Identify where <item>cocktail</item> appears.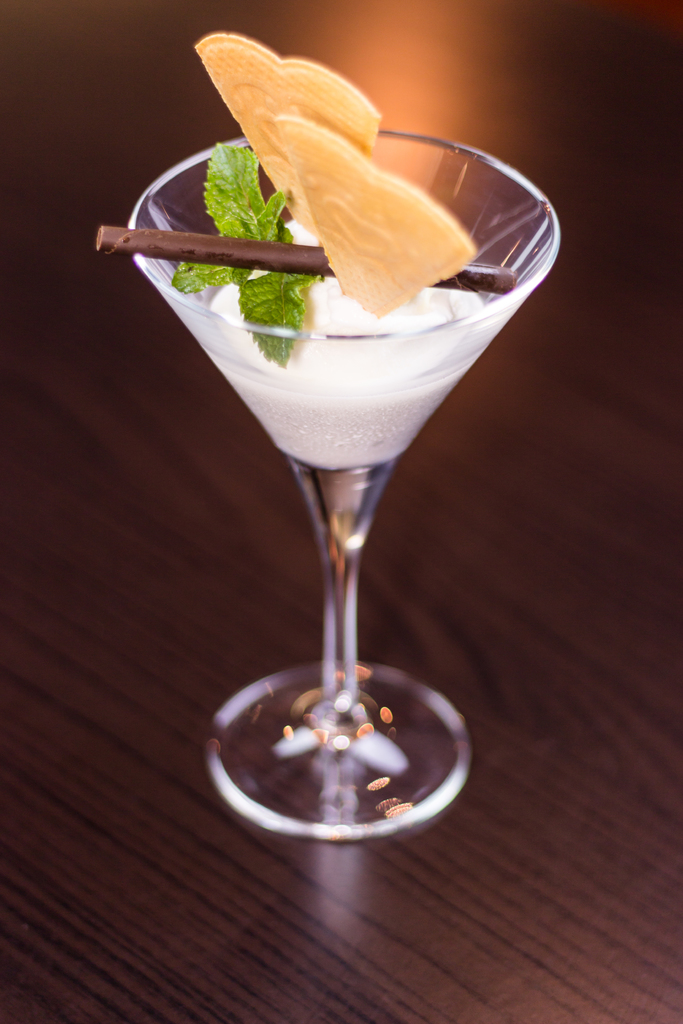
Appears at 129 33 564 836.
